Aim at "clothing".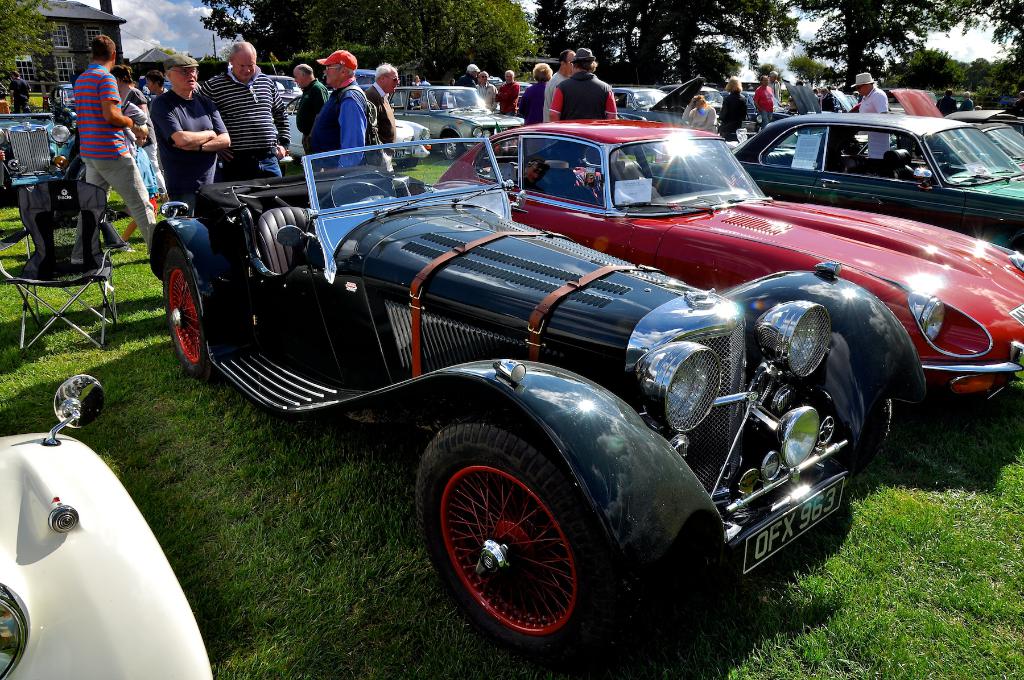
Aimed at 456:74:483:106.
